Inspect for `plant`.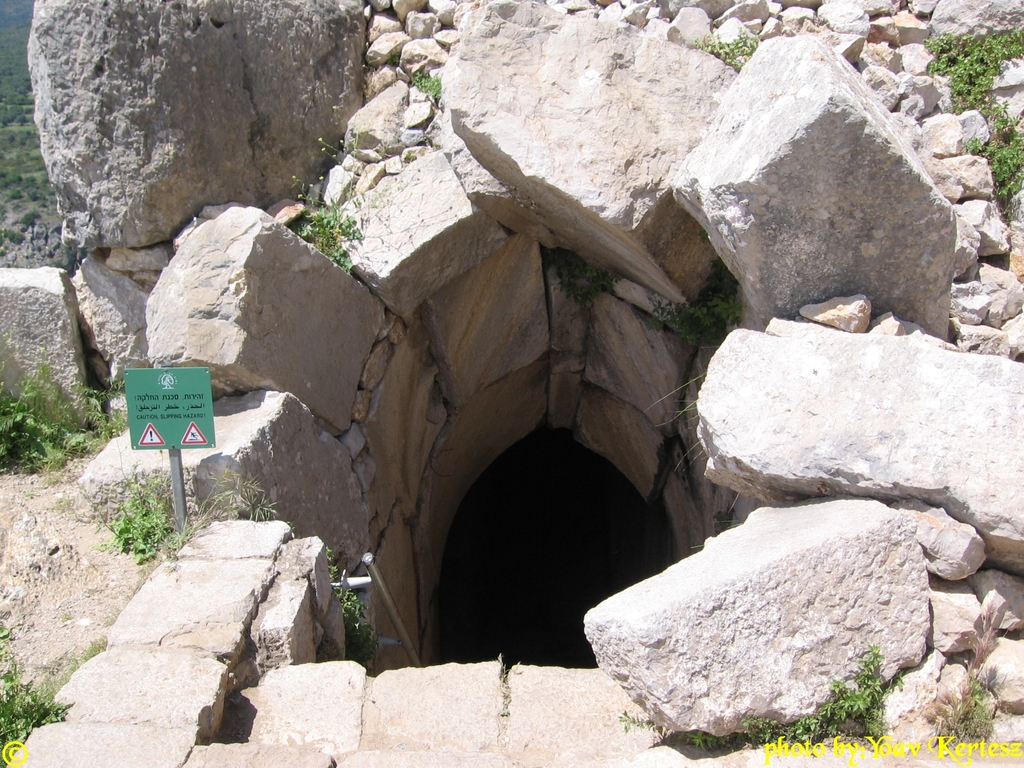
Inspection: locate(0, 620, 69, 767).
